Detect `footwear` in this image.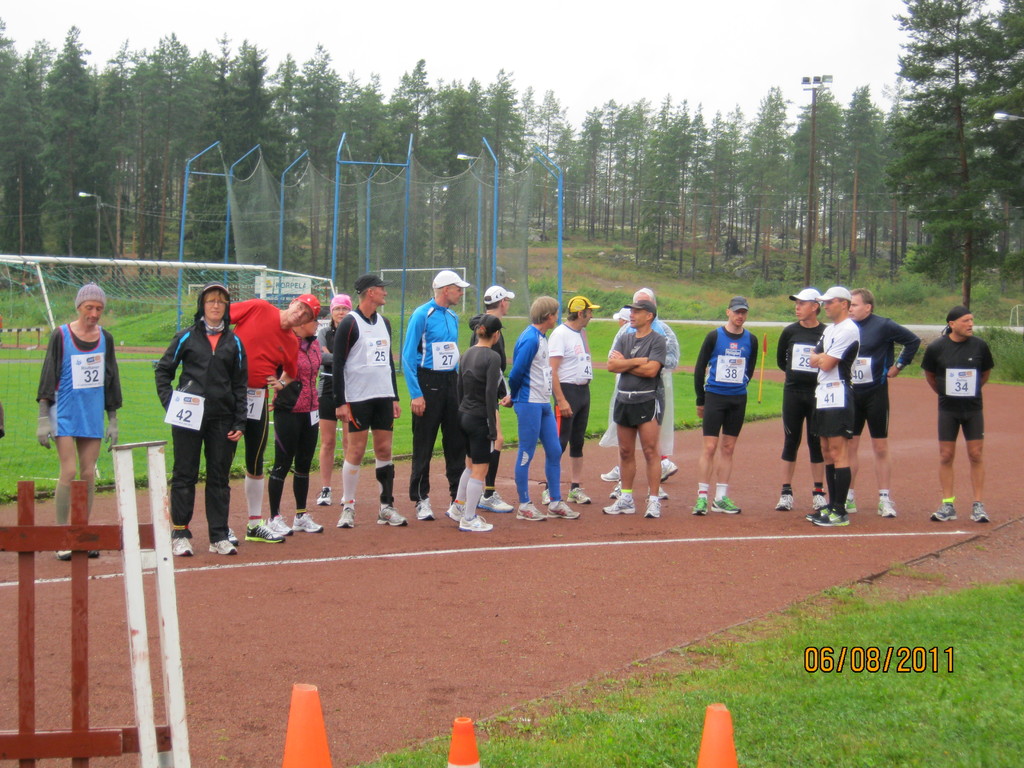
Detection: [x1=476, y1=490, x2=517, y2=514].
